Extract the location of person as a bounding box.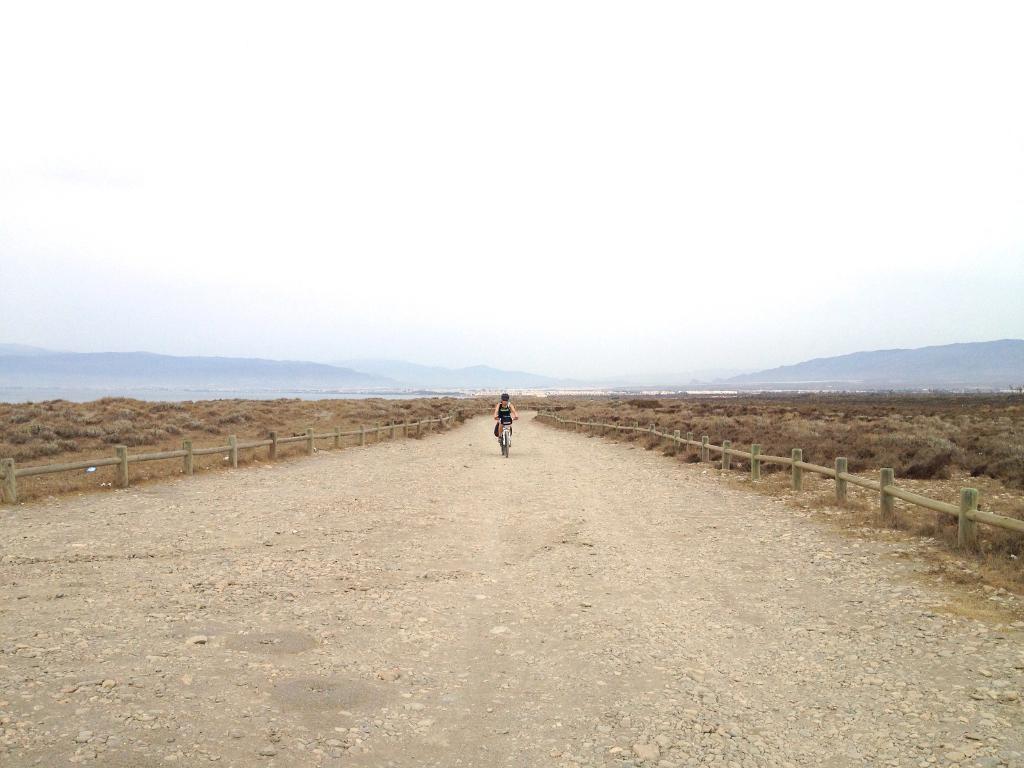
495 391 516 438.
